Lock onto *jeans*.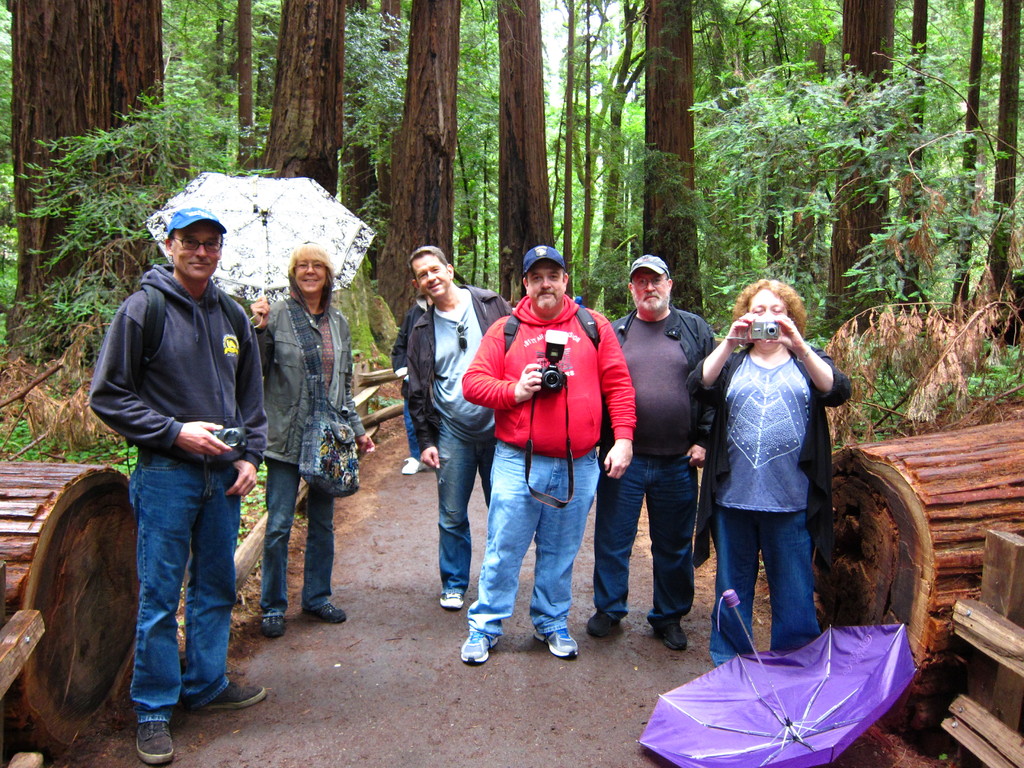
Locked: [left=710, top=509, right=823, bottom=659].
